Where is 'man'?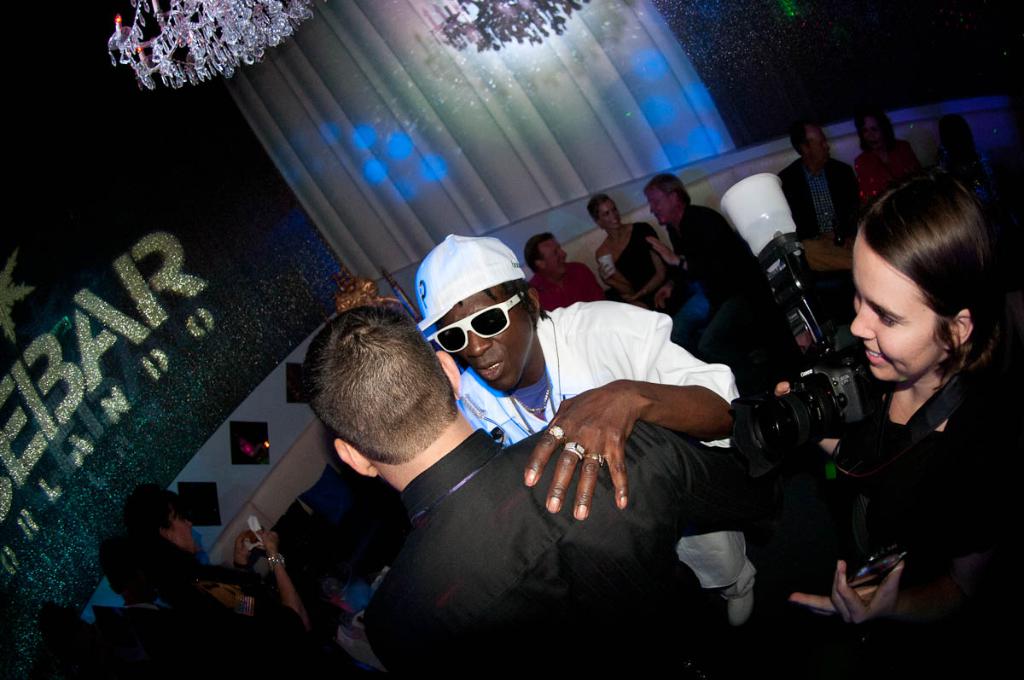
box=[643, 173, 747, 282].
